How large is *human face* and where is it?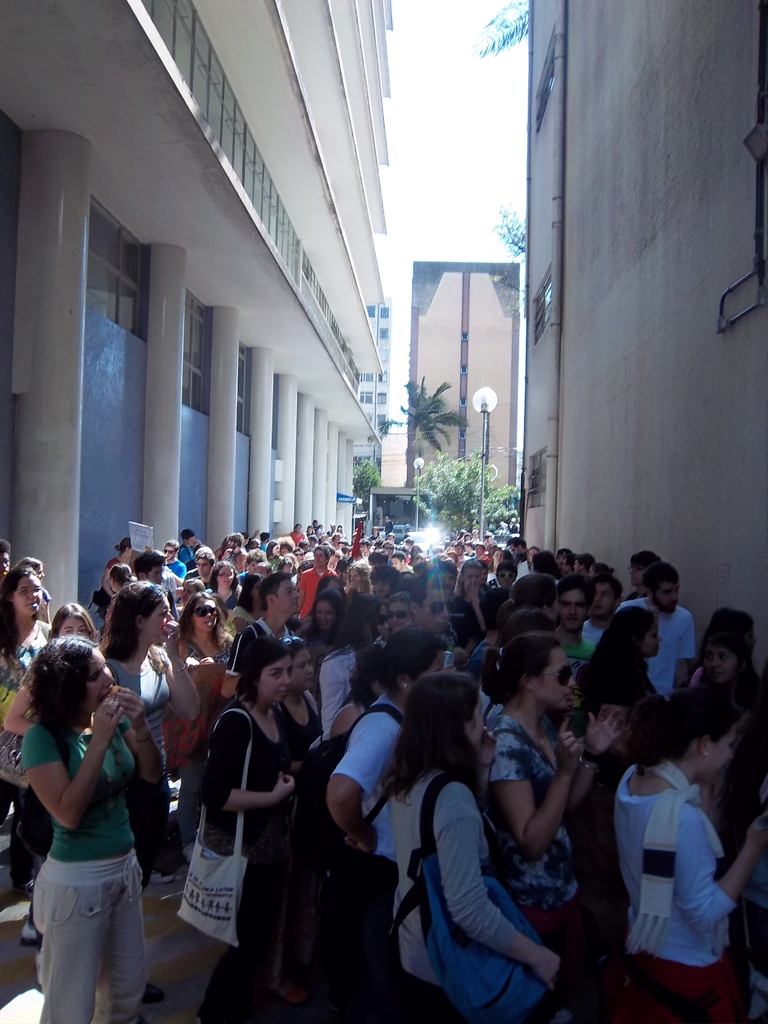
Bounding box: [419, 592, 451, 627].
